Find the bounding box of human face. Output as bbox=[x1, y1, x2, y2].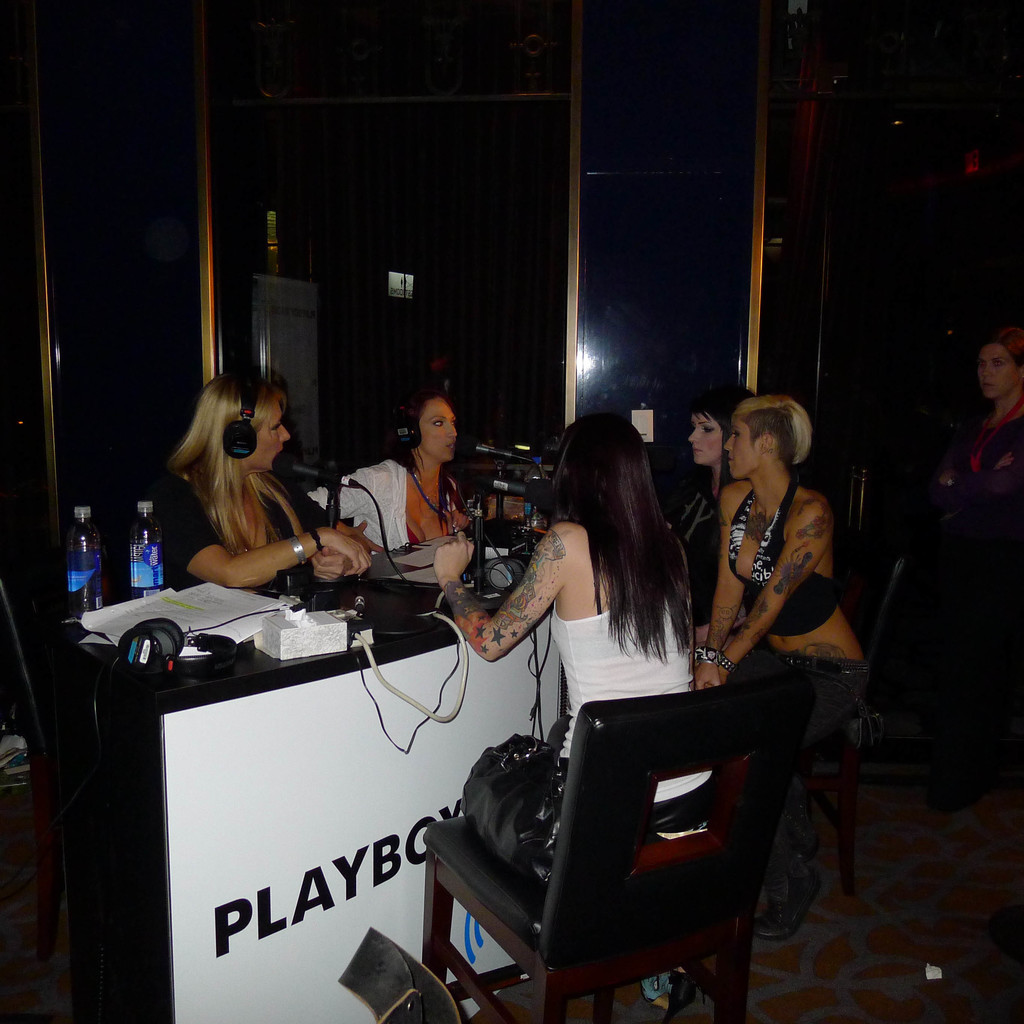
bbox=[972, 346, 1016, 397].
